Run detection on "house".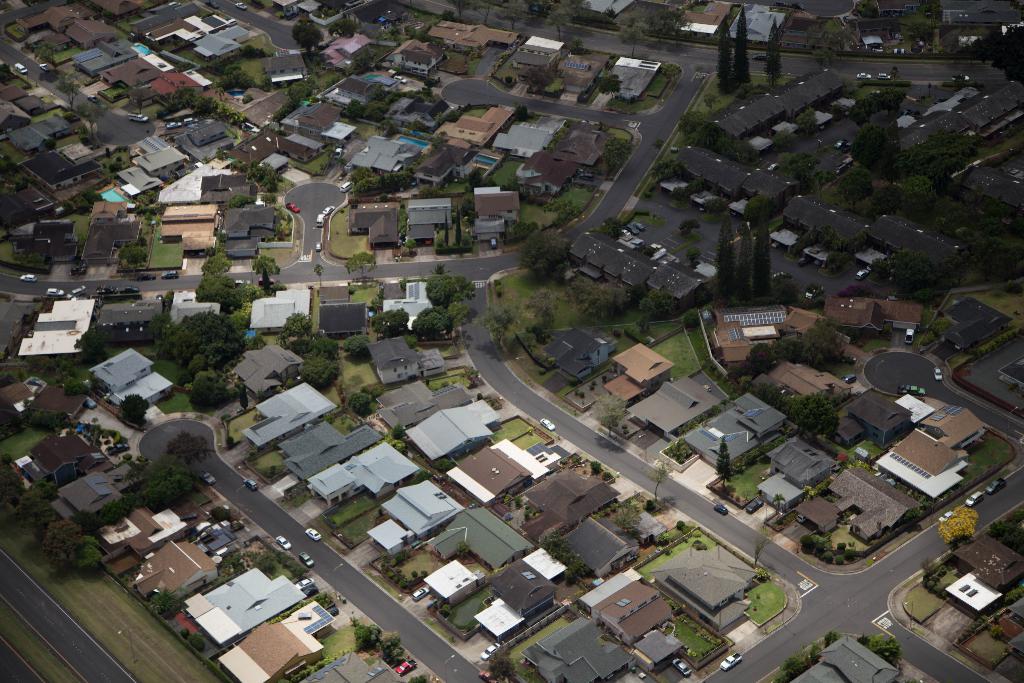
Result: Rect(769, 424, 817, 481).
